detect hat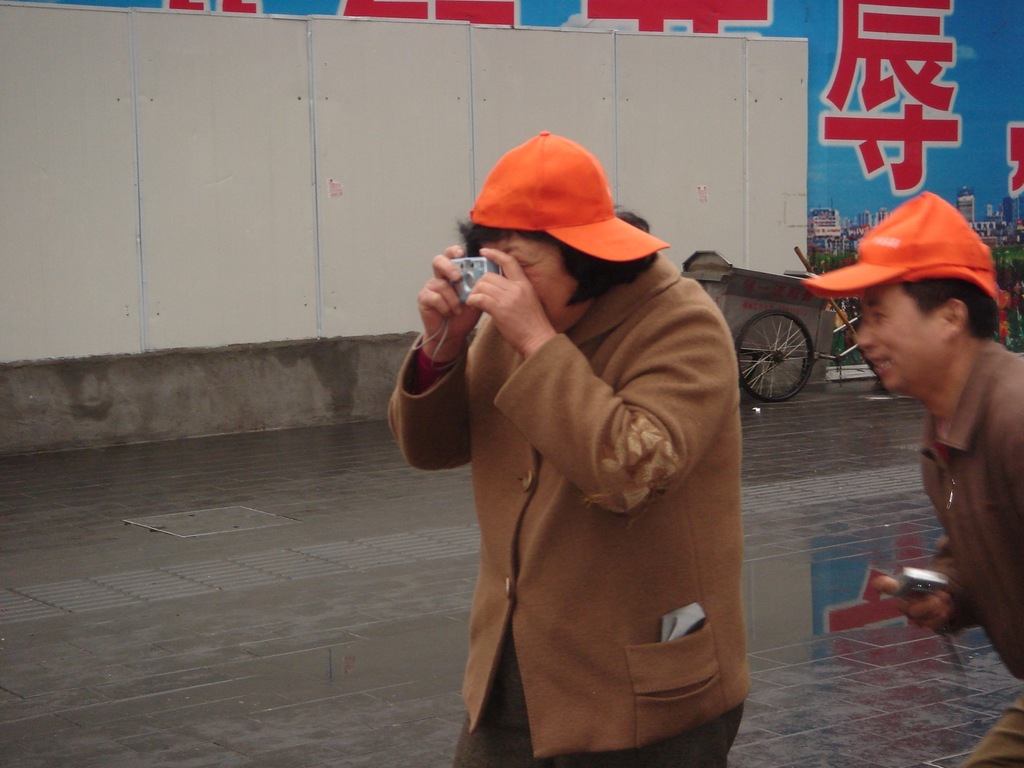
[801,189,1001,304]
